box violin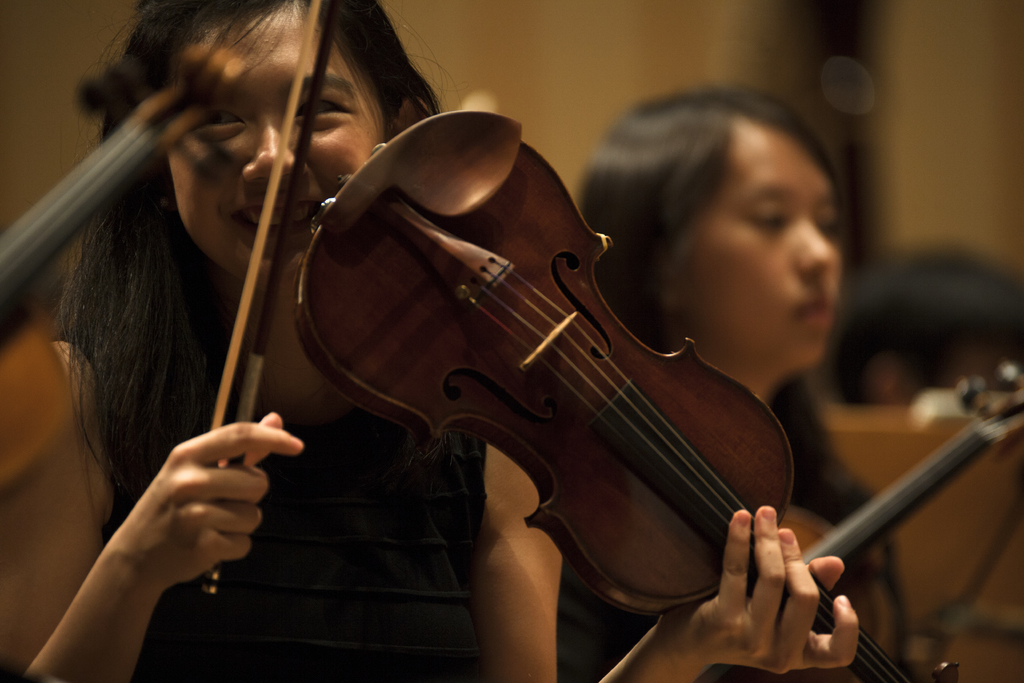
<box>753,350,1023,682</box>
